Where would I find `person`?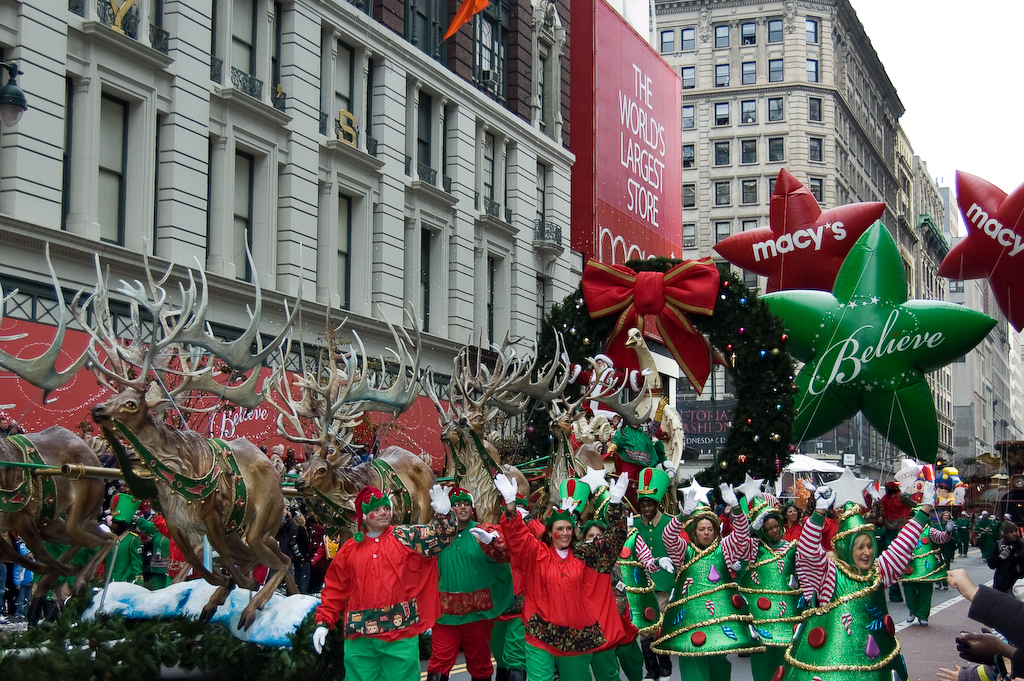
At (x1=893, y1=504, x2=954, y2=623).
